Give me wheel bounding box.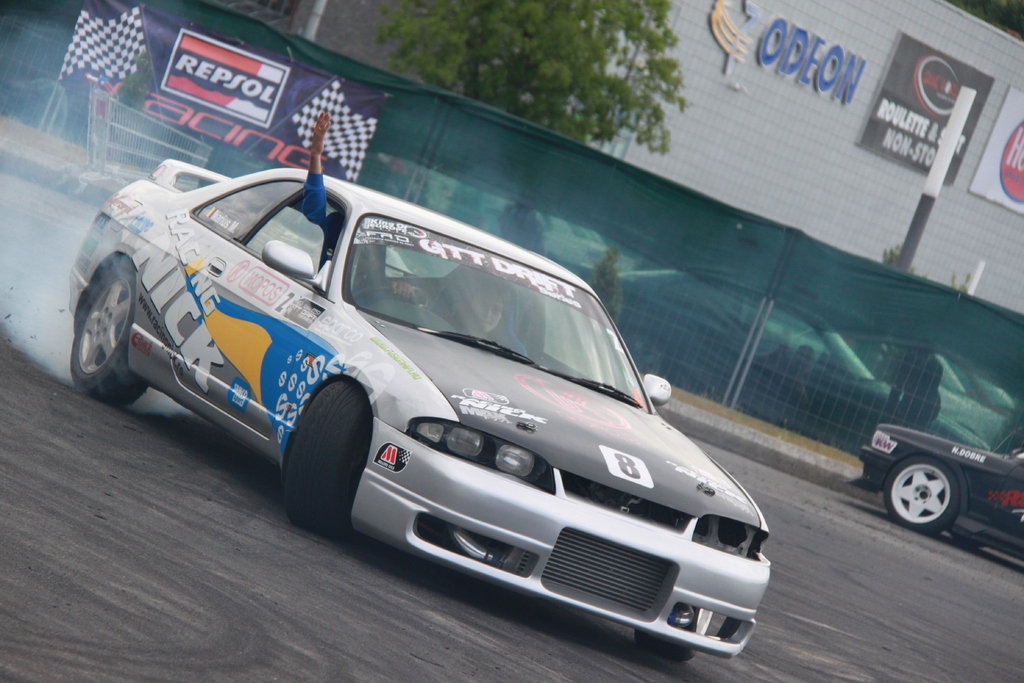
622:334:667:375.
